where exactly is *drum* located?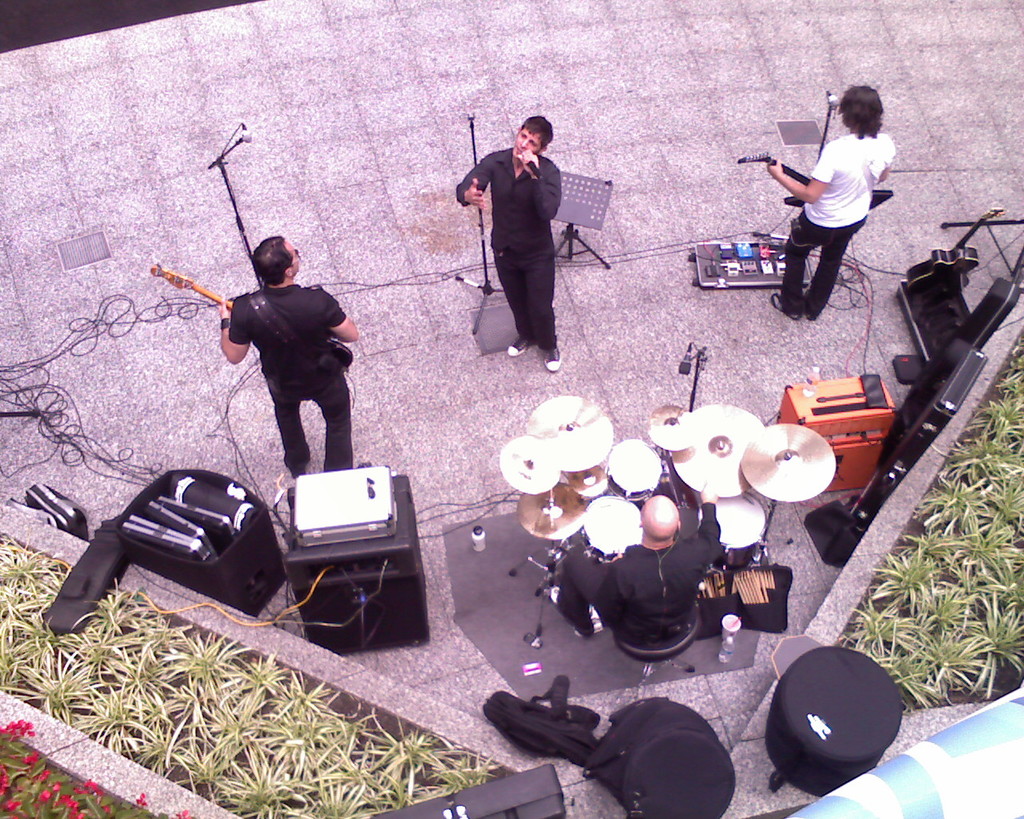
Its bounding box is select_region(606, 437, 662, 503).
